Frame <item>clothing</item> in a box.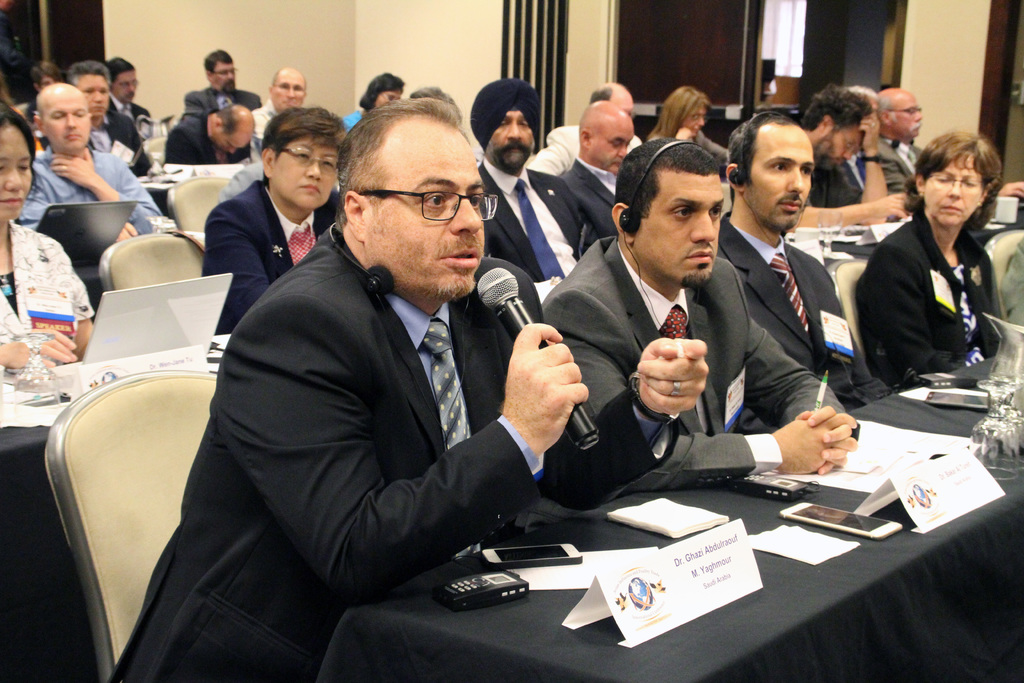
x1=540 y1=231 x2=861 y2=481.
